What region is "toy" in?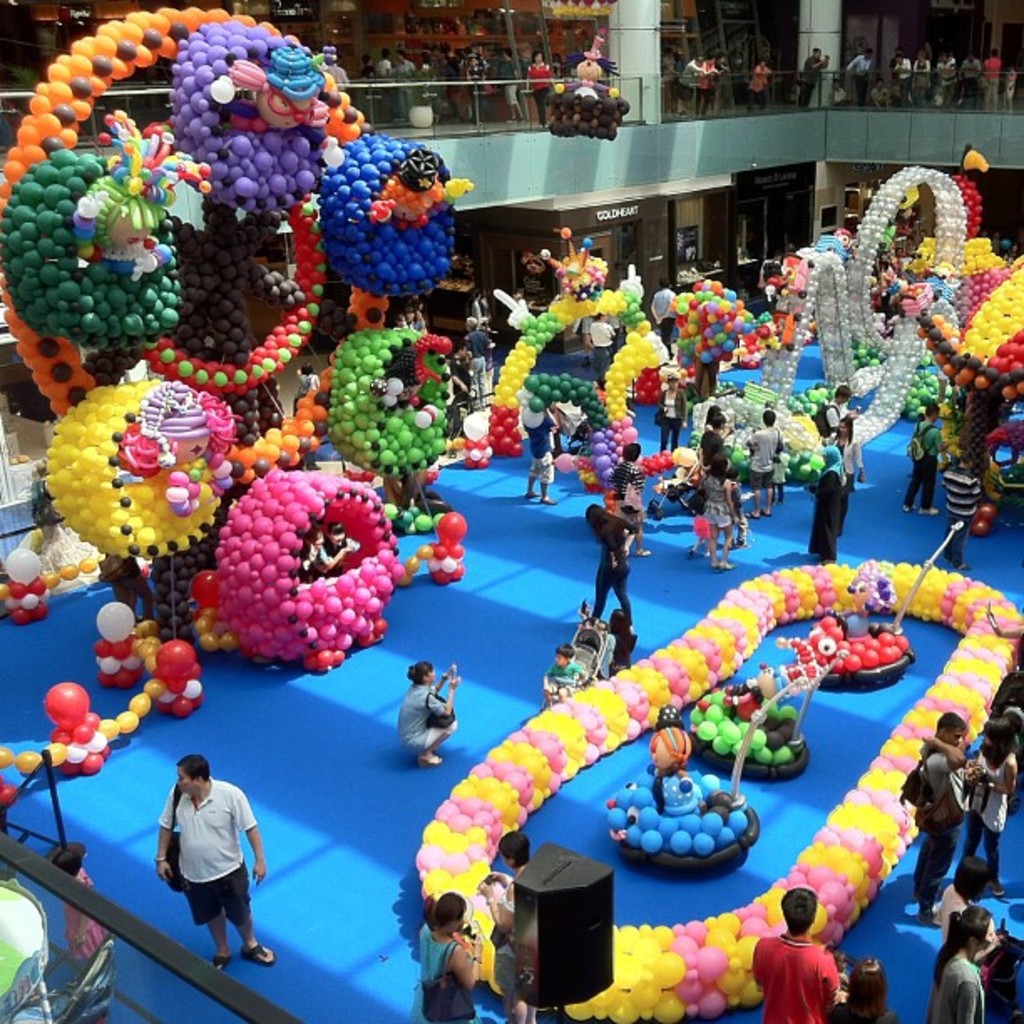
box=[460, 228, 663, 458].
